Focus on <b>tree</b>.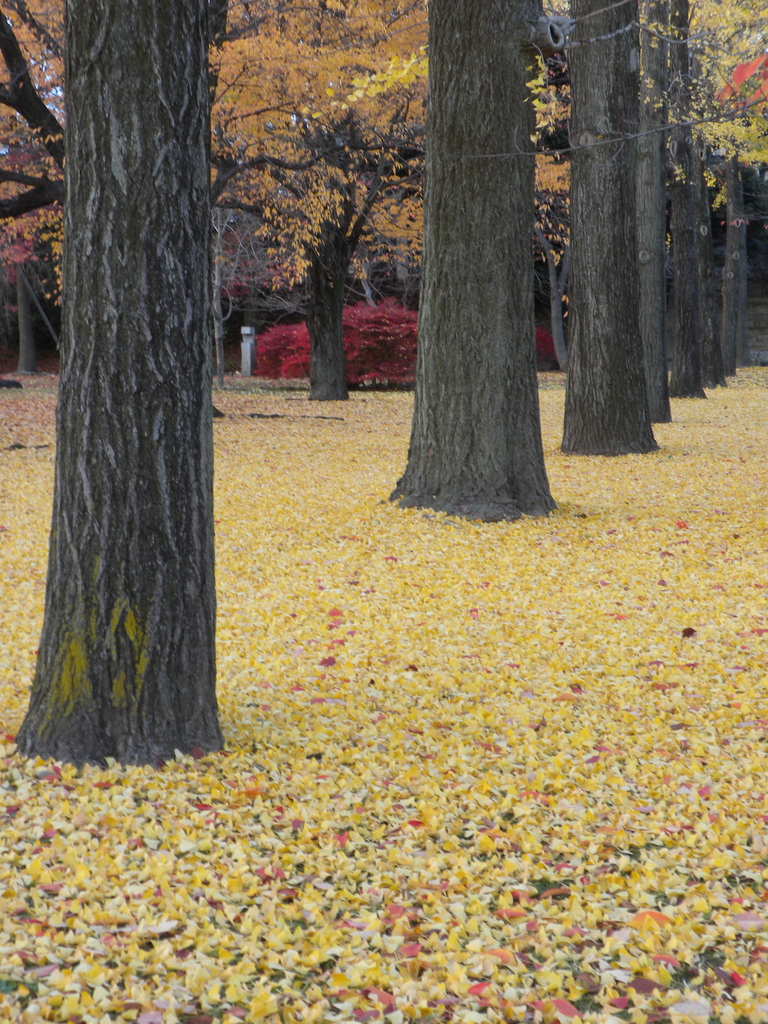
Focused at select_region(212, 0, 429, 403).
